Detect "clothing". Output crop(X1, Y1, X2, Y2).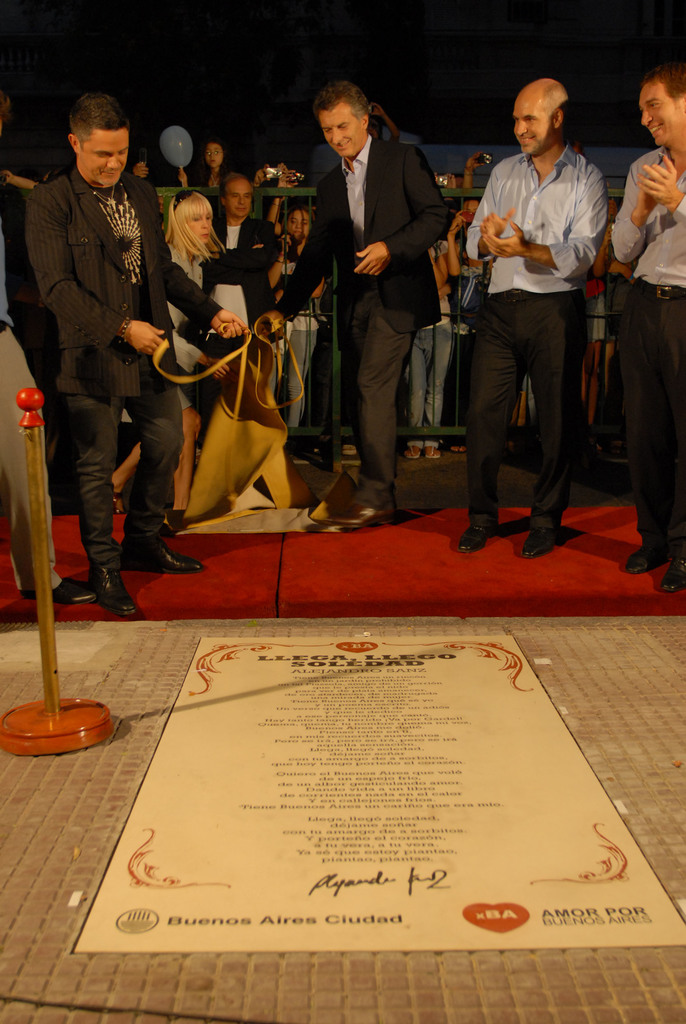
crop(15, 156, 184, 575).
